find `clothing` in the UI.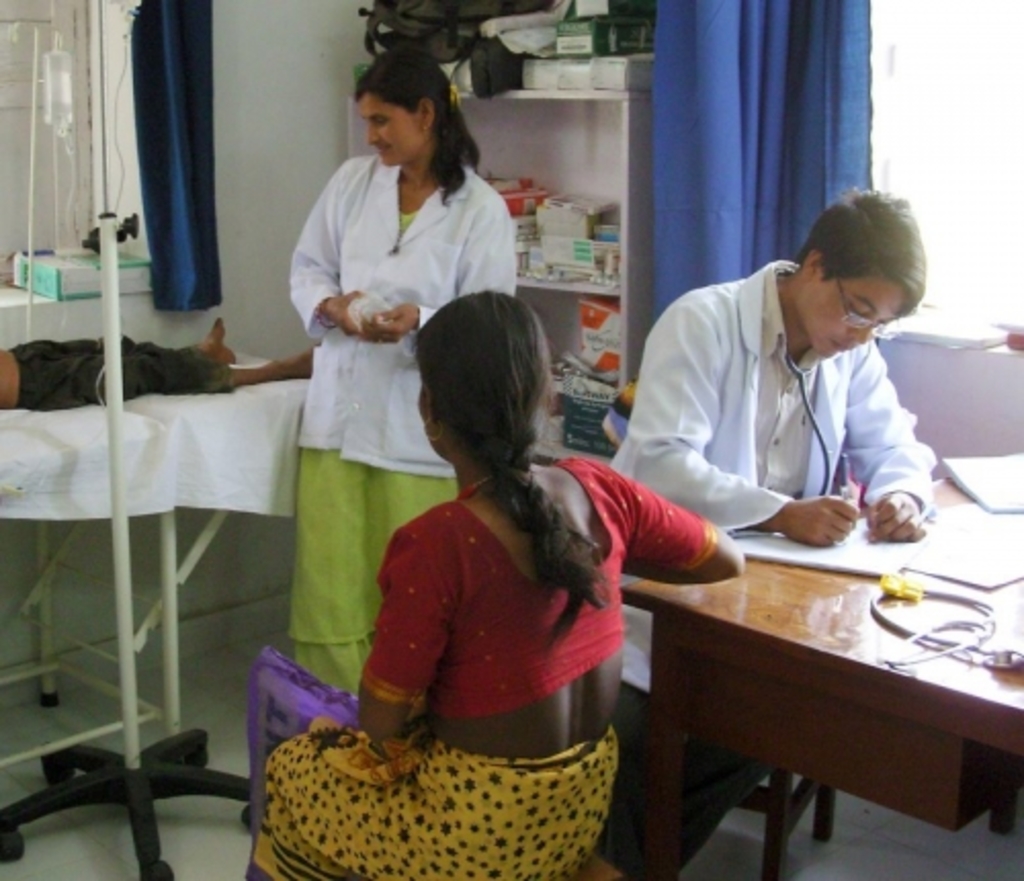
UI element at (x1=10, y1=338, x2=236, y2=412).
